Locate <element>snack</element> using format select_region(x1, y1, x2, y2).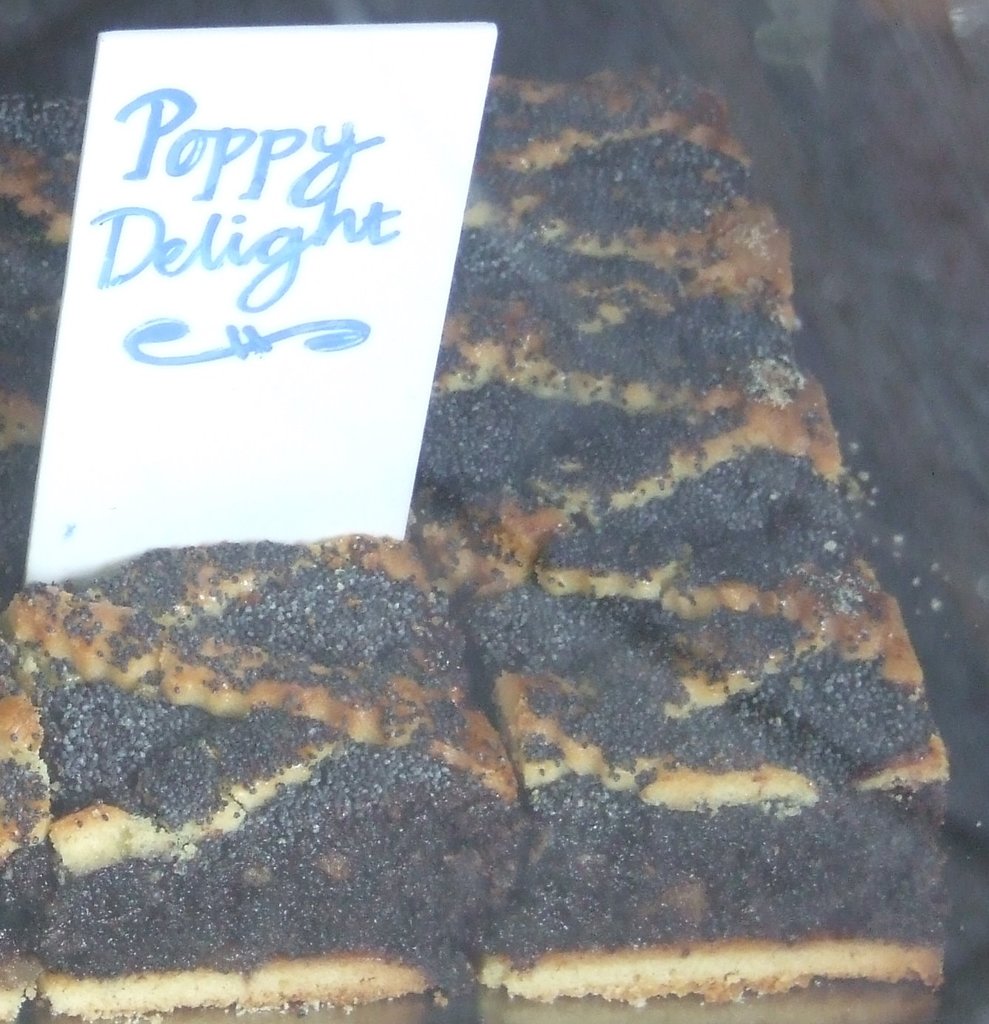
select_region(0, 99, 522, 1023).
